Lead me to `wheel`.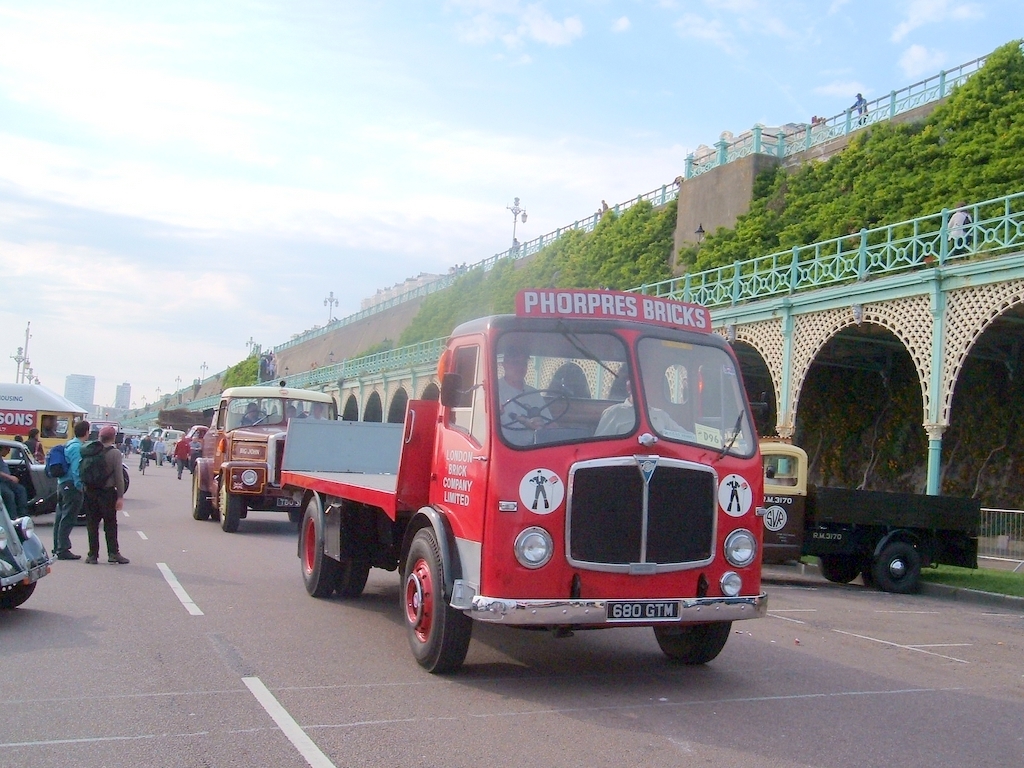
Lead to <region>870, 542, 917, 594</region>.
